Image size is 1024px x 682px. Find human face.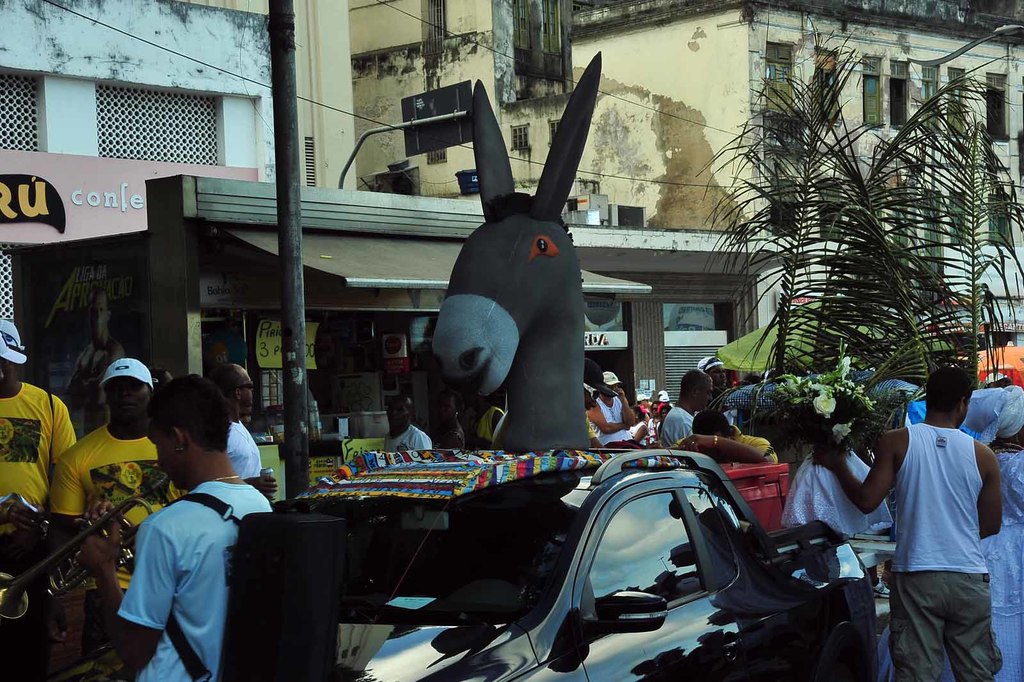
BBox(142, 414, 171, 487).
